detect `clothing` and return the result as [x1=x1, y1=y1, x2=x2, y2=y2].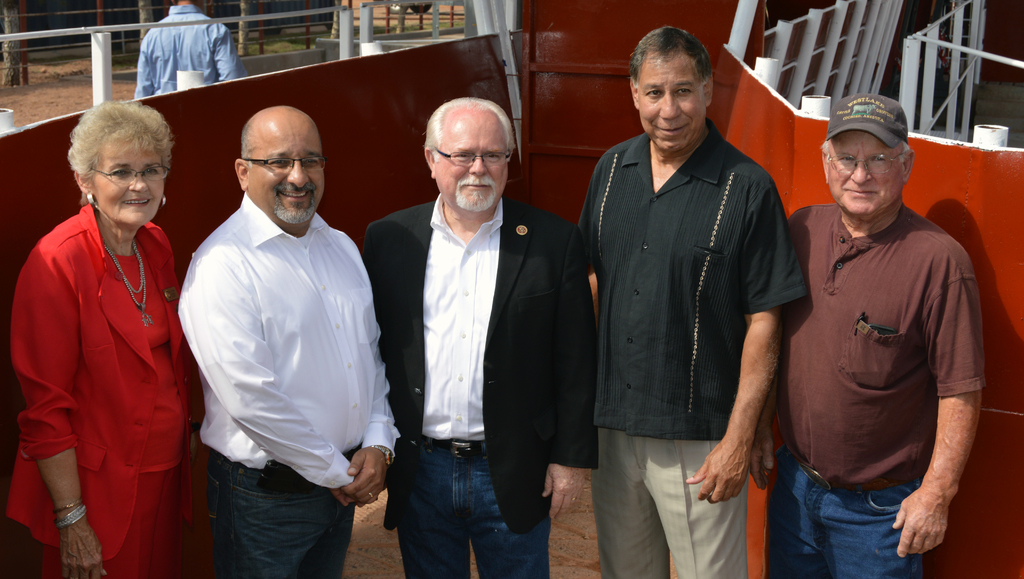
[x1=427, y1=197, x2=500, y2=442].
